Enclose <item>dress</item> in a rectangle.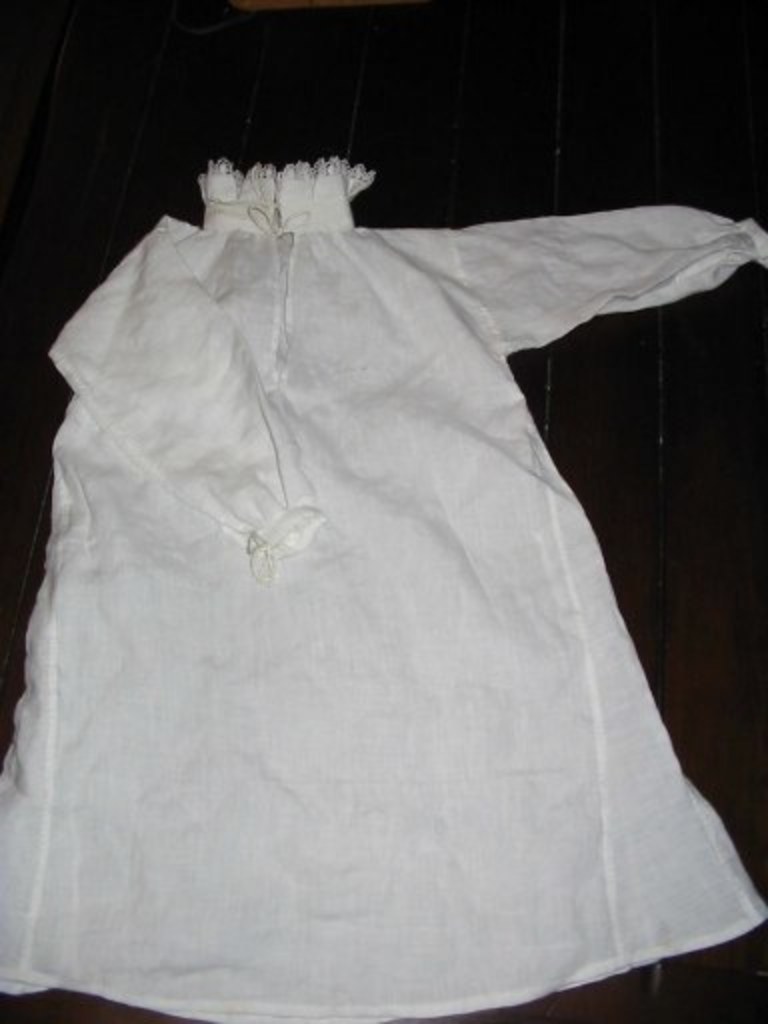
0,144,766,1022.
